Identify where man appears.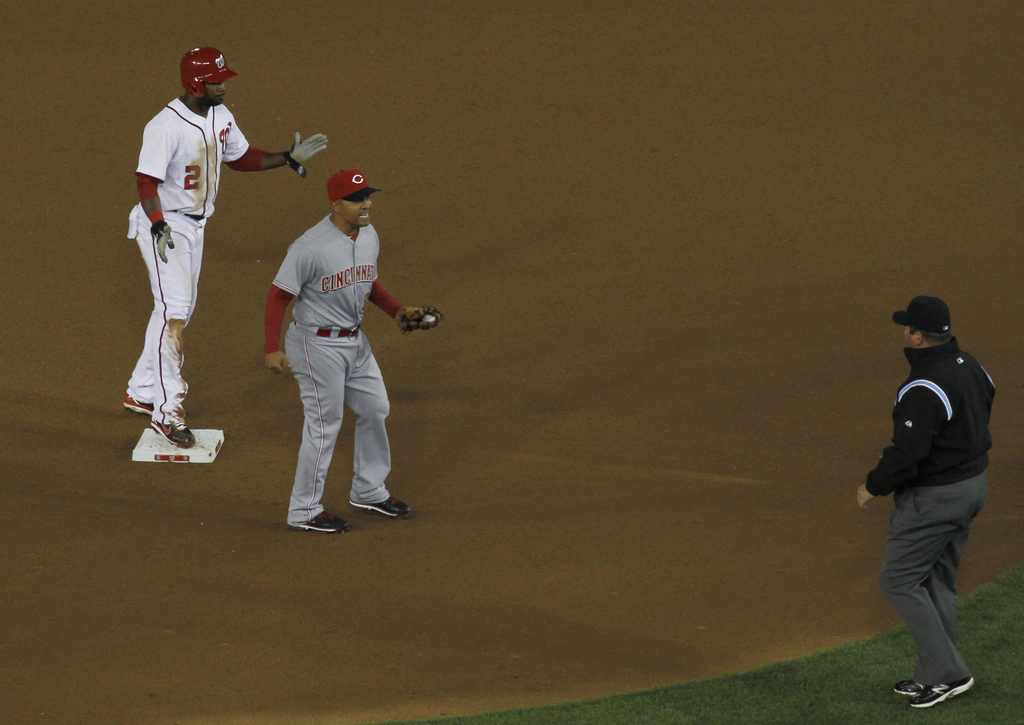
Appears at select_region(124, 47, 326, 449).
